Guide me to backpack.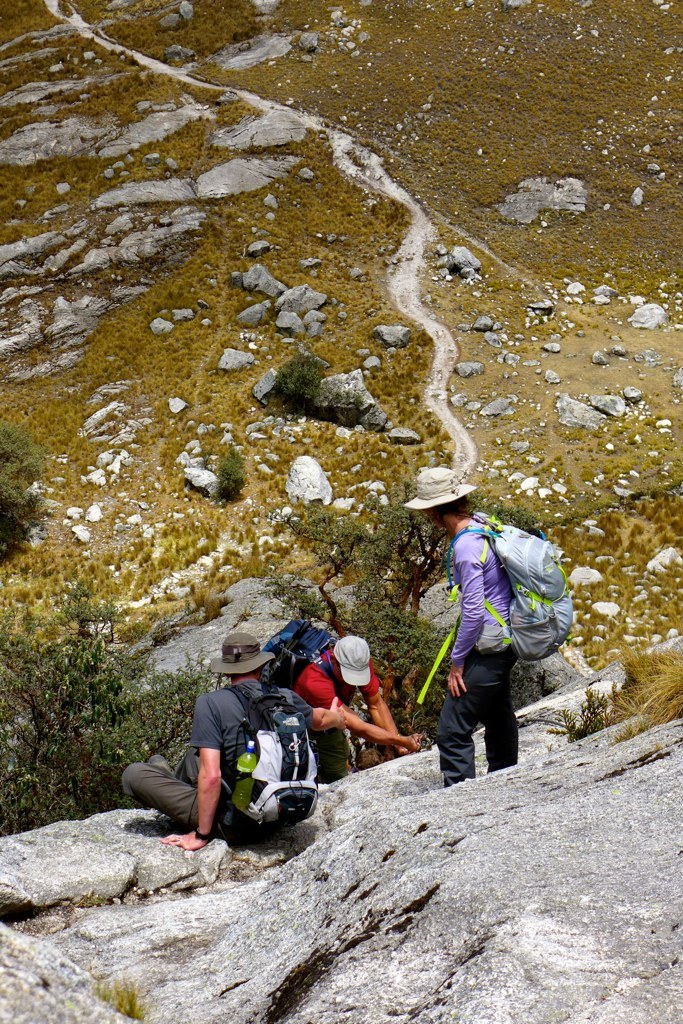
Guidance: crop(188, 679, 323, 842).
